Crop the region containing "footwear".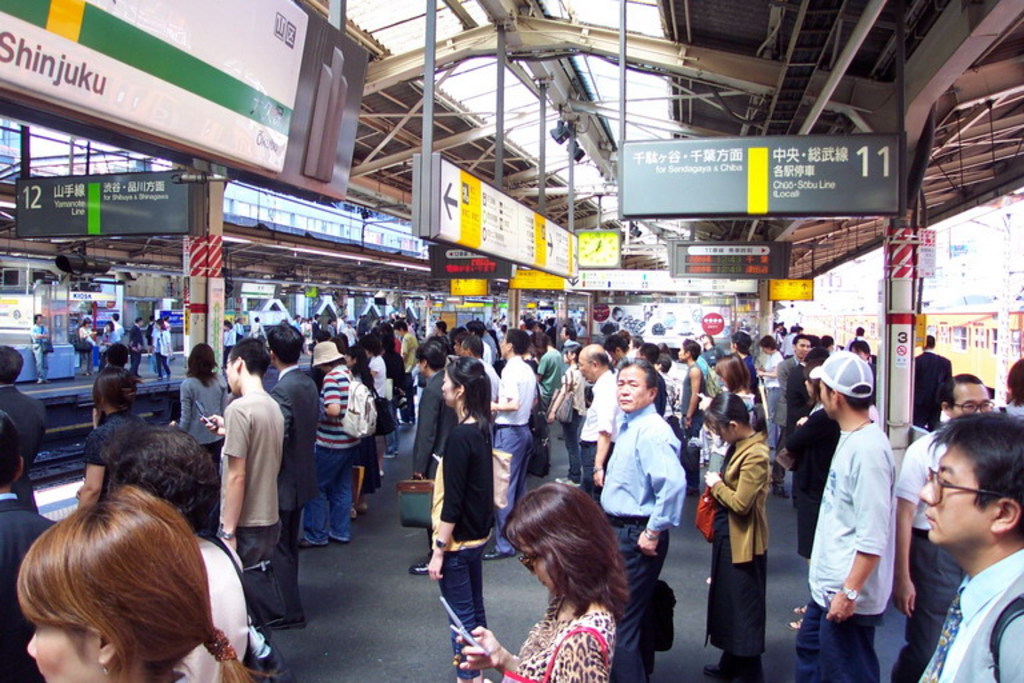
Crop region: x1=705 y1=658 x2=760 y2=682.
